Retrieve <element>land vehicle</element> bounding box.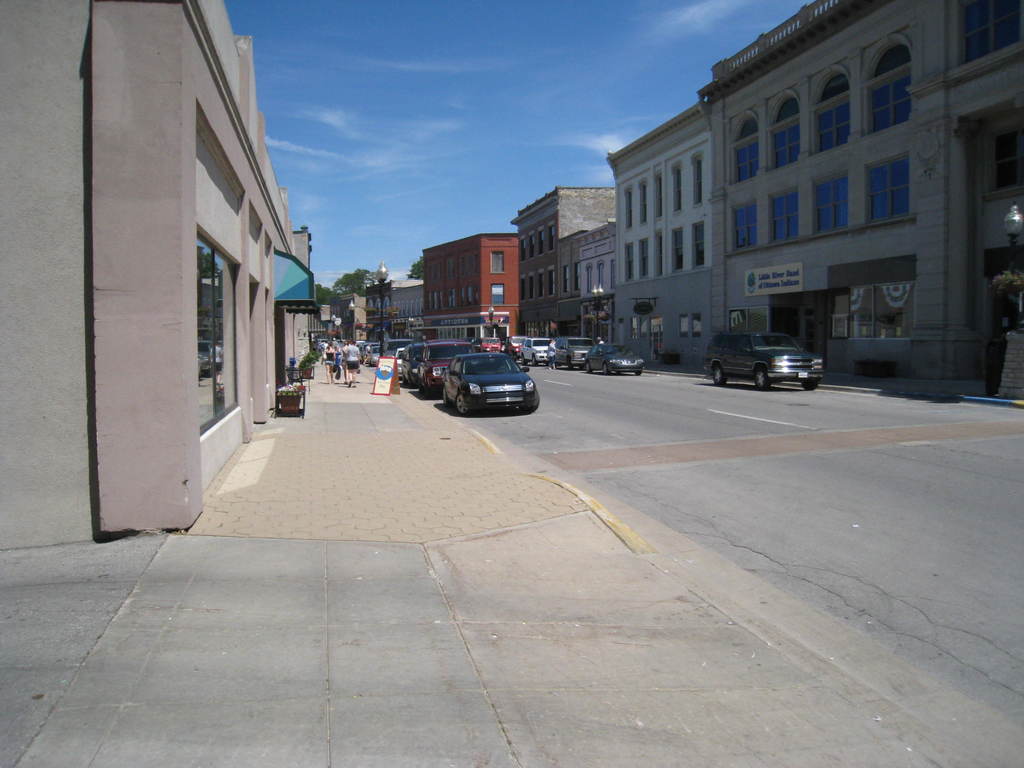
Bounding box: (left=401, top=340, right=423, bottom=385).
